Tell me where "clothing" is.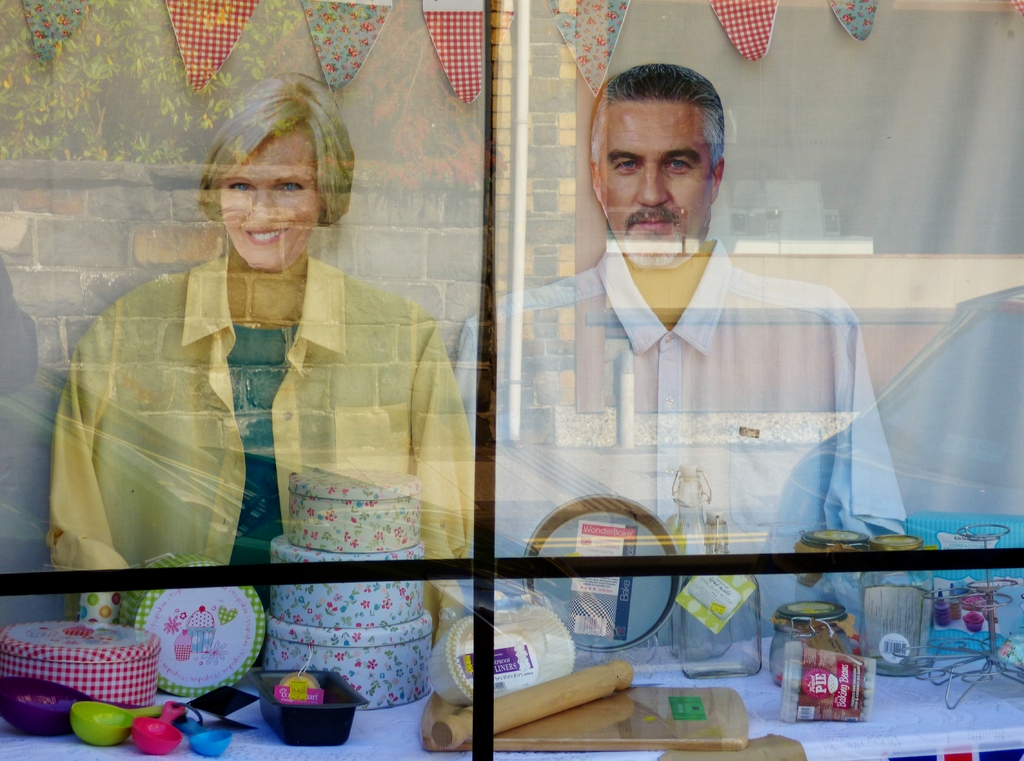
"clothing" is at crop(62, 209, 446, 593).
